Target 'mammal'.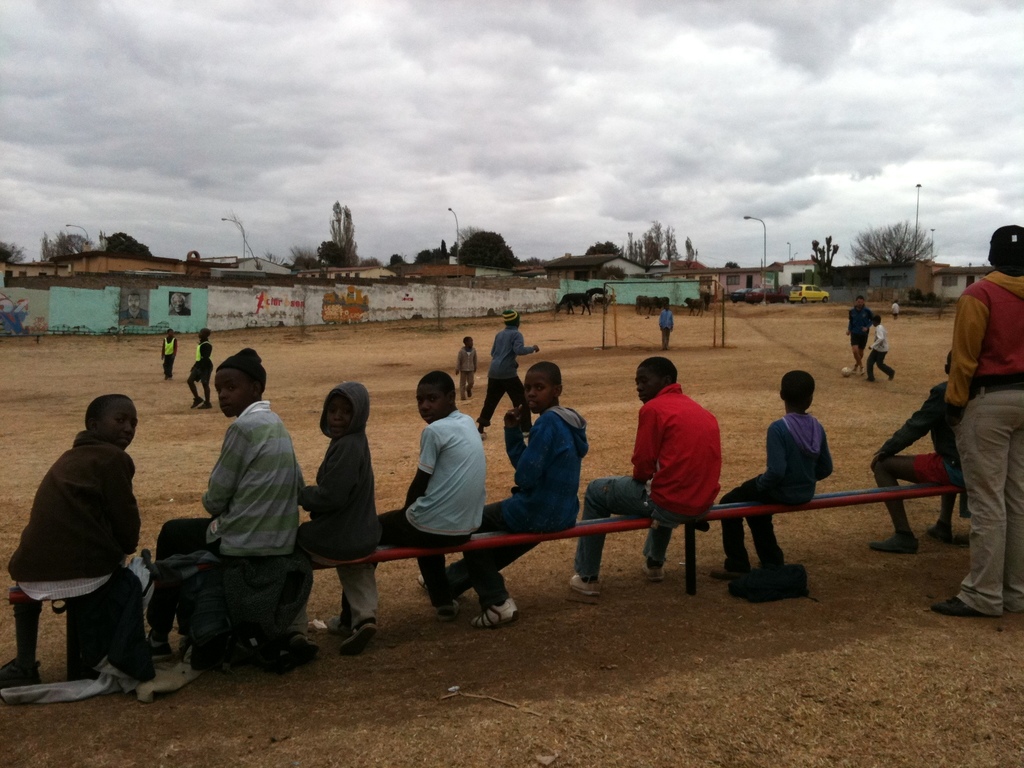
Target region: [x1=454, y1=335, x2=477, y2=401].
